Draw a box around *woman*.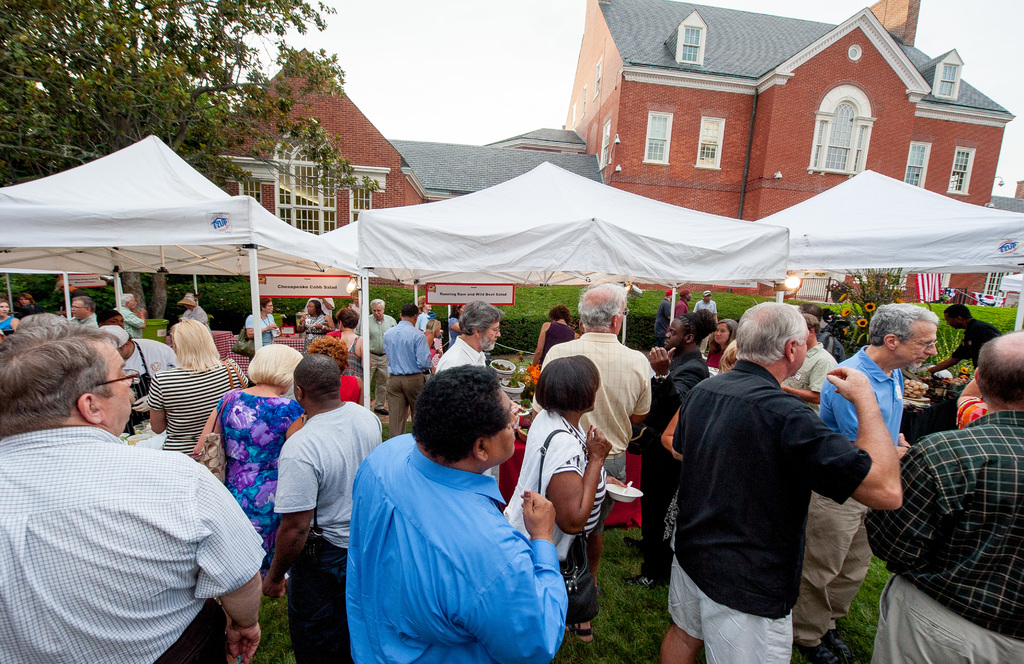
crop(14, 293, 45, 322).
